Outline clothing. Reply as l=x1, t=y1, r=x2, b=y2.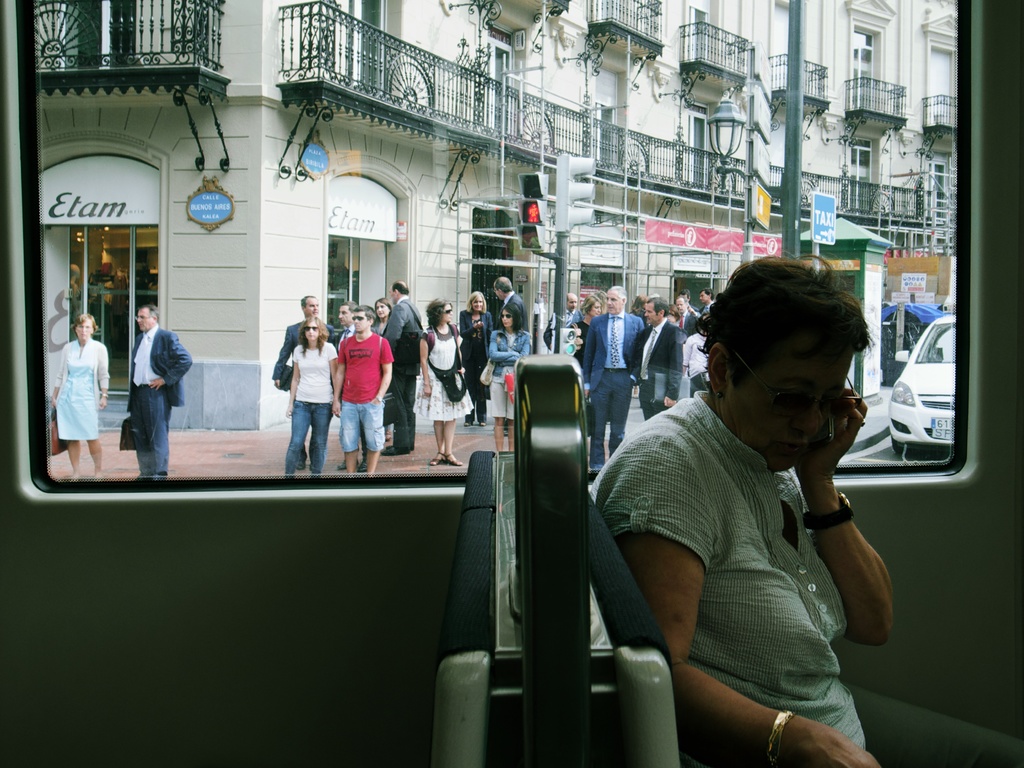
l=680, t=331, r=714, b=389.
